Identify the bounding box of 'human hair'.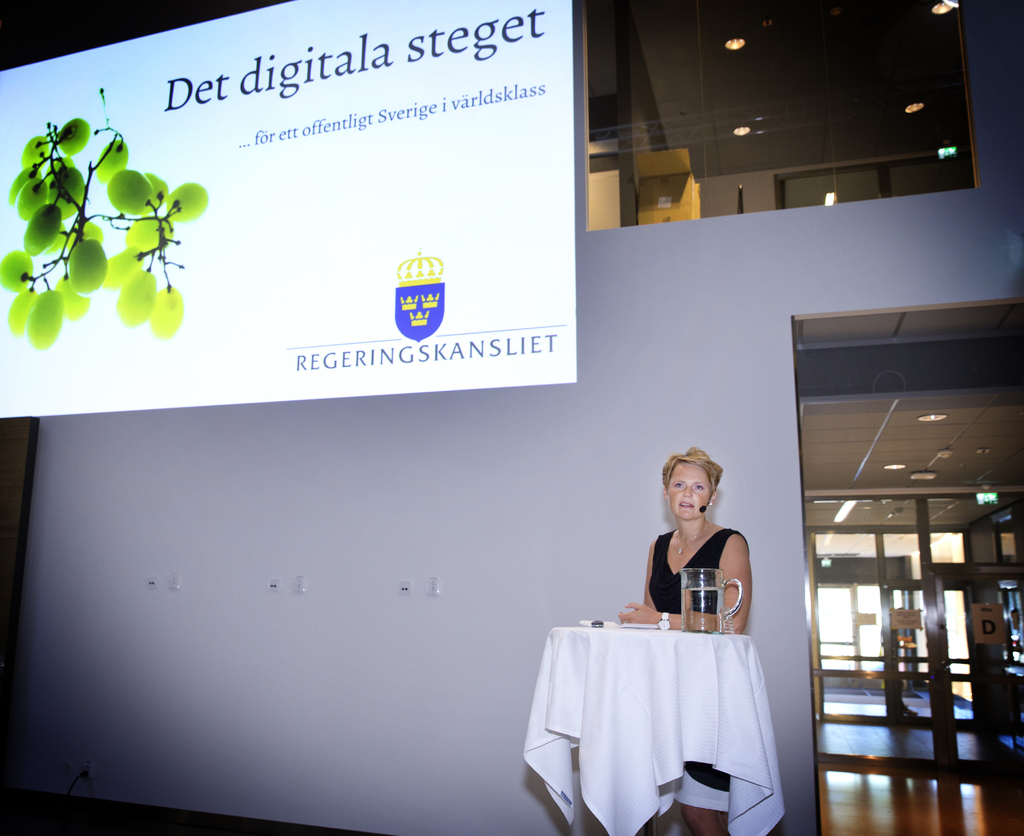
box=[659, 442, 732, 505].
